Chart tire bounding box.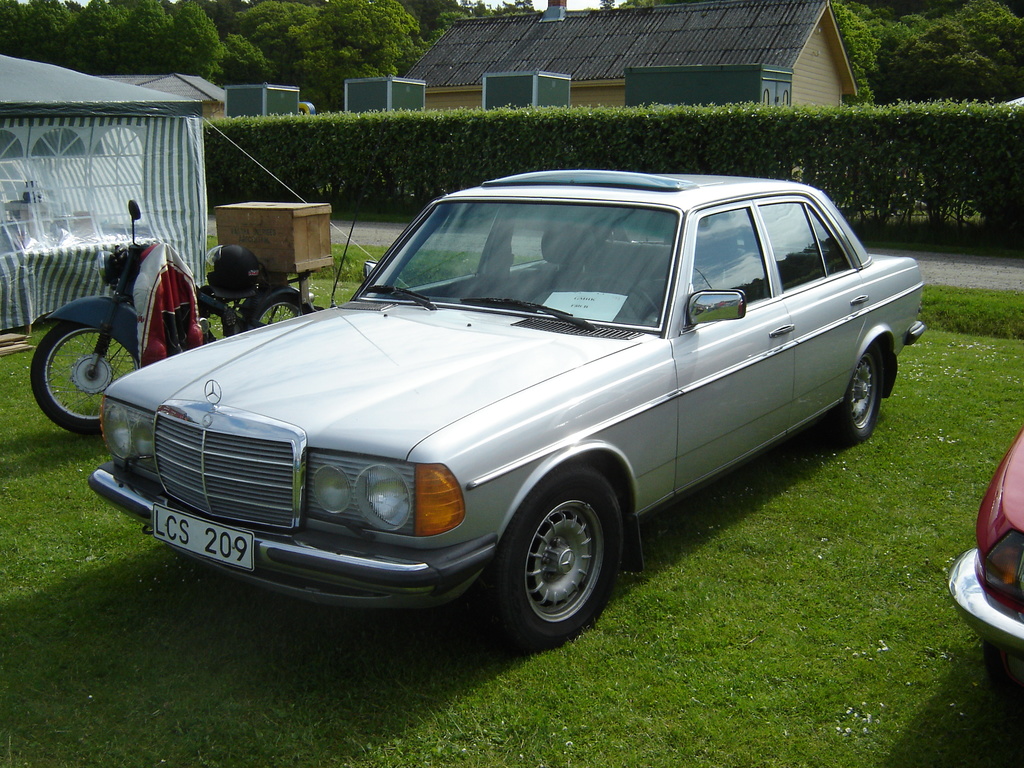
Charted: Rect(32, 319, 141, 441).
